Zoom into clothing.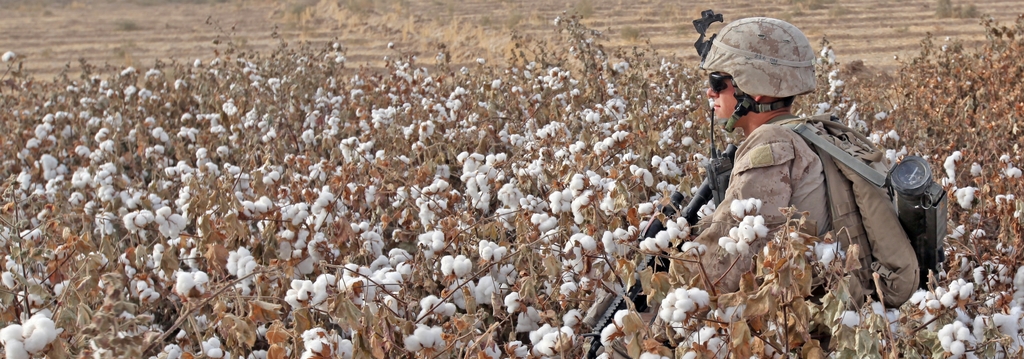
Zoom target: Rect(607, 111, 833, 358).
